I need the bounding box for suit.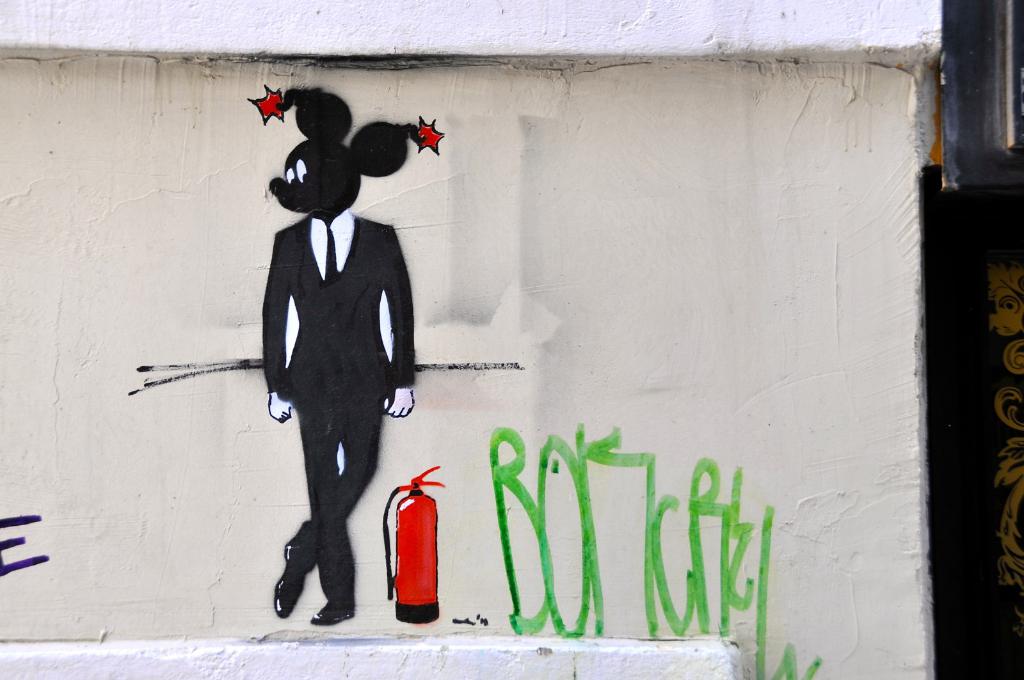
Here it is: x1=229 y1=158 x2=412 y2=594.
